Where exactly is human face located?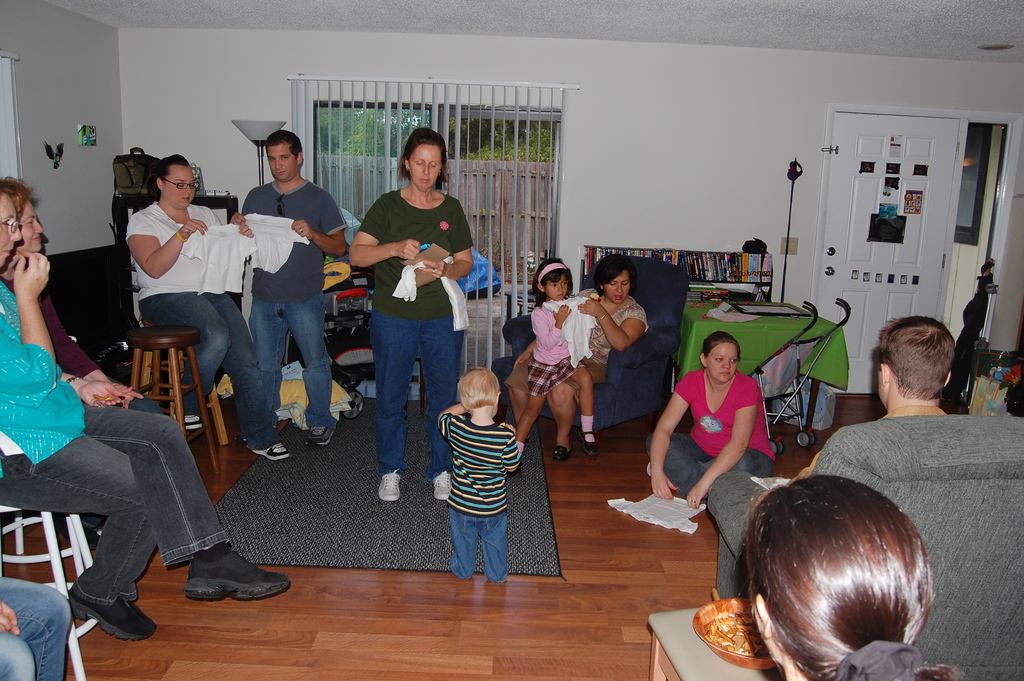
Its bounding box is 406/137/437/188.
